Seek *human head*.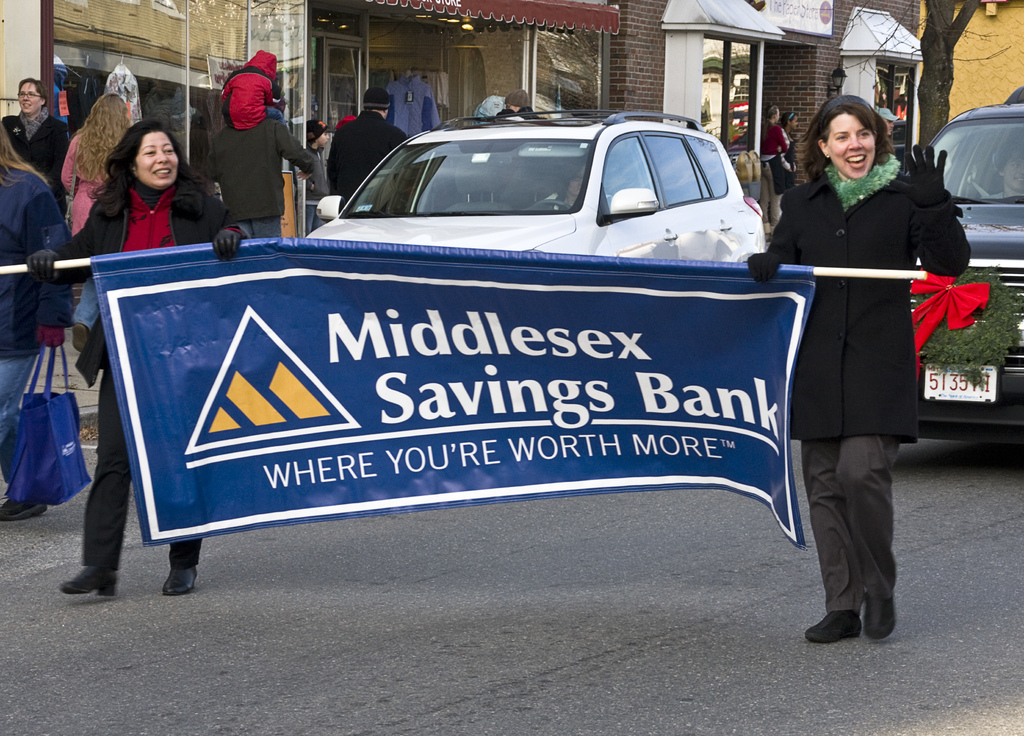
(x1=364, y1=88, x2=392, y2=119).
